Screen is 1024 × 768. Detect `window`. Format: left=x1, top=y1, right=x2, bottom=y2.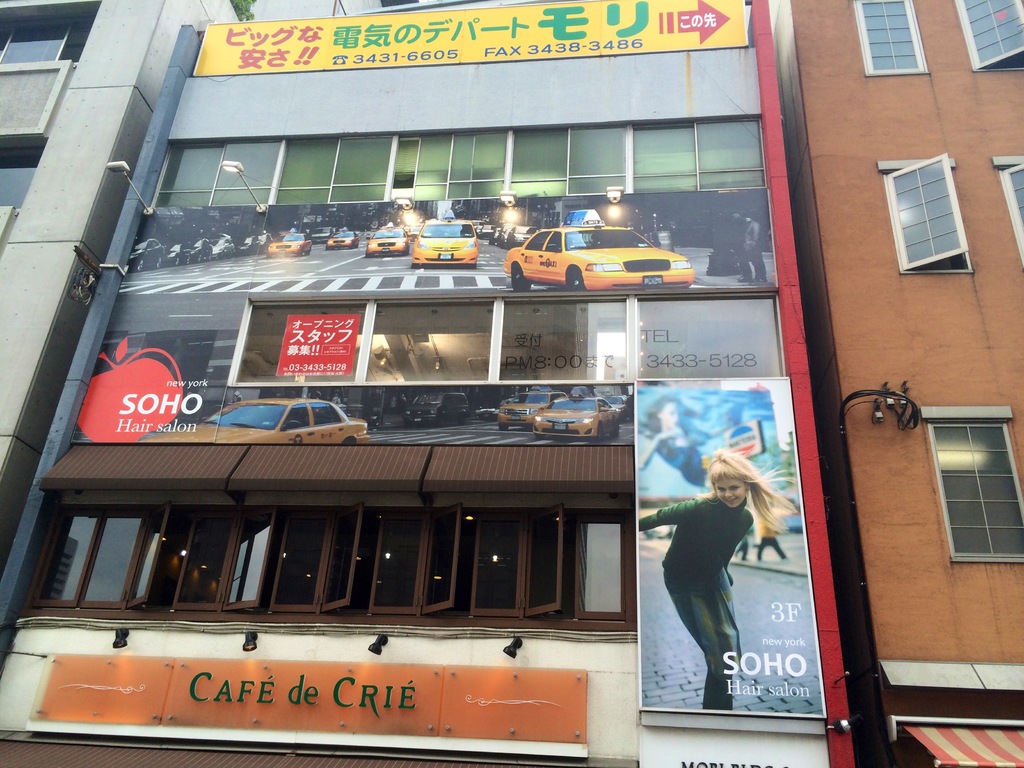
left=947, top=424, right=1010, bottom=567.
